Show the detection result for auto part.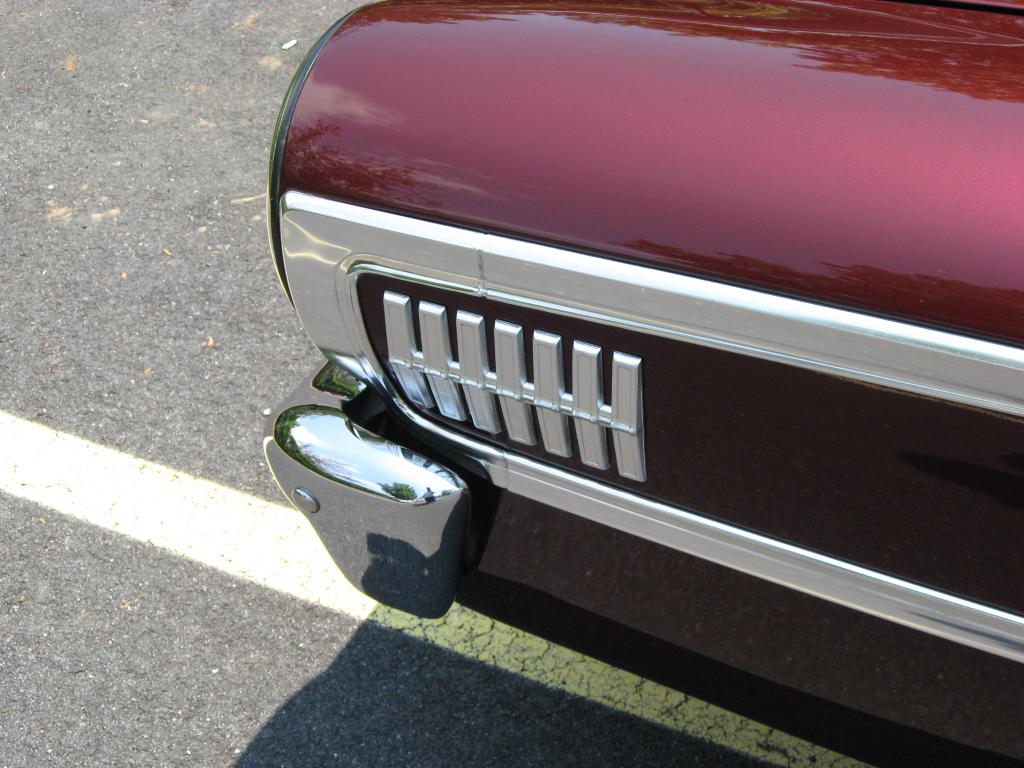
(left=250, top=0, right=1023, bottom=767).
